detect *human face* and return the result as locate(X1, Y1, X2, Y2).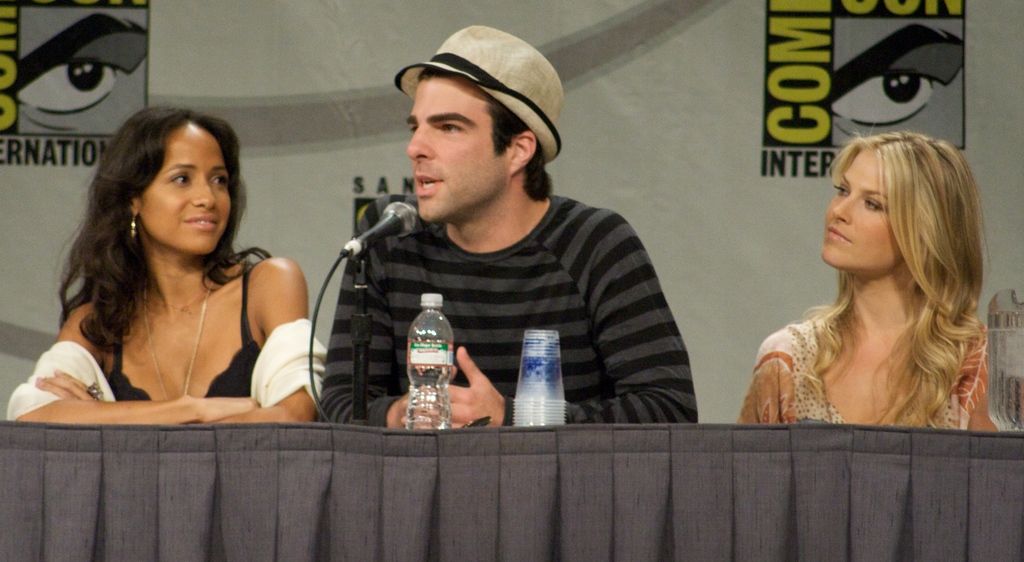
locate(406, 73, 509, 222).
